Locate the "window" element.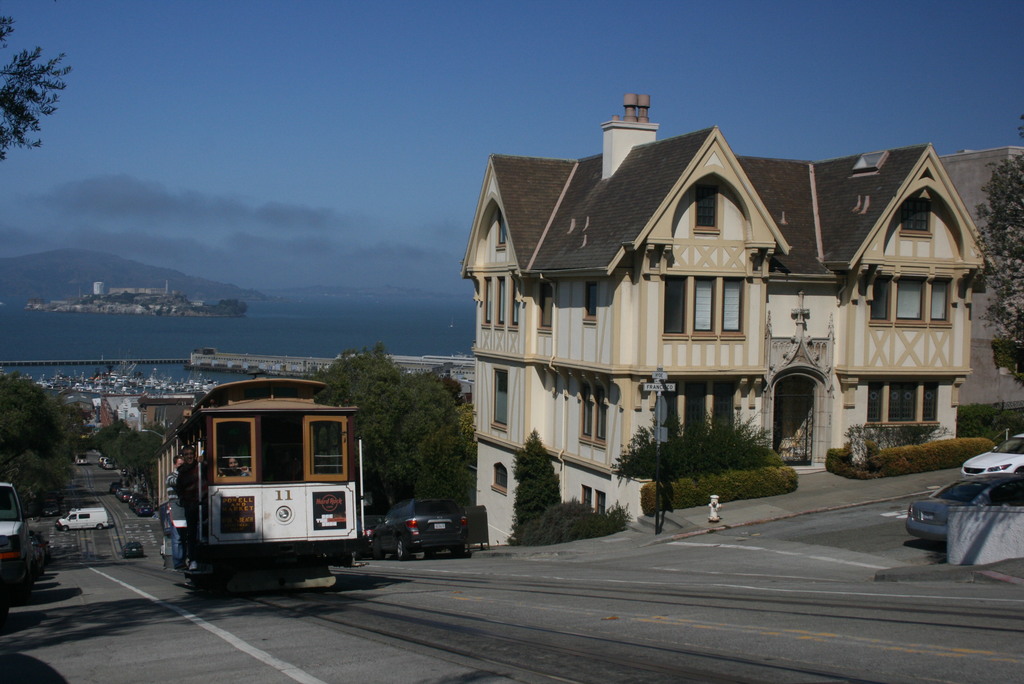
Element bbox: (488, 366, 509, 432).
